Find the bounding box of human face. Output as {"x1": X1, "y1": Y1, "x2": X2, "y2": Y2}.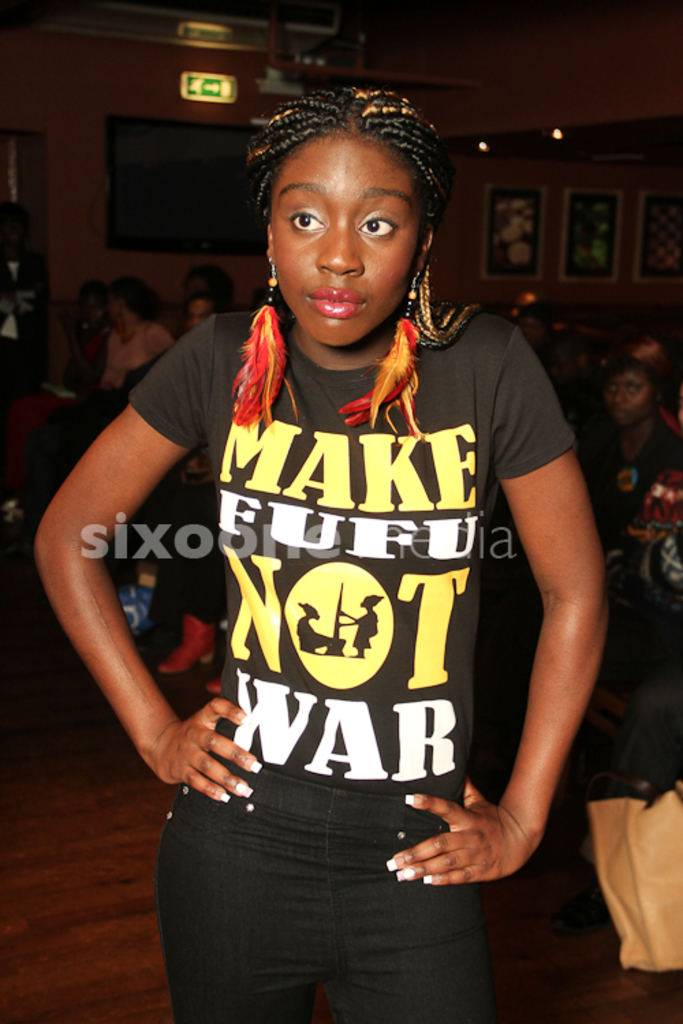
{"x1": 268, "y1": 138, "x2": 418, "y2": 344}.
